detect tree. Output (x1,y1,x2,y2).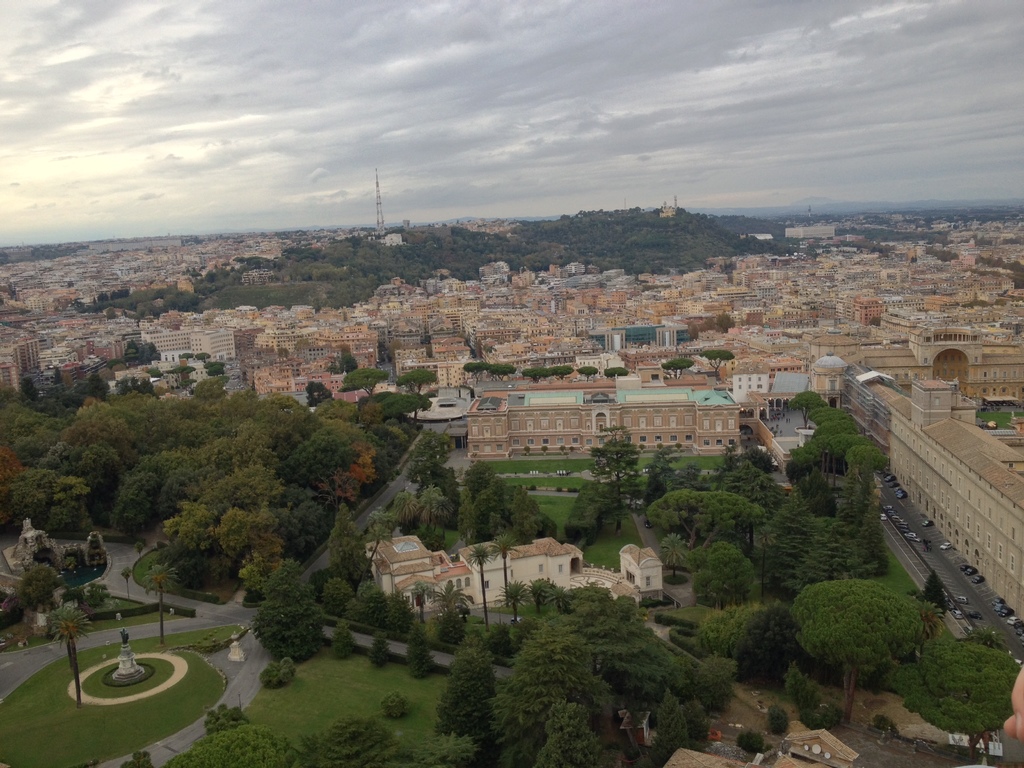
(403,618,437,677).
